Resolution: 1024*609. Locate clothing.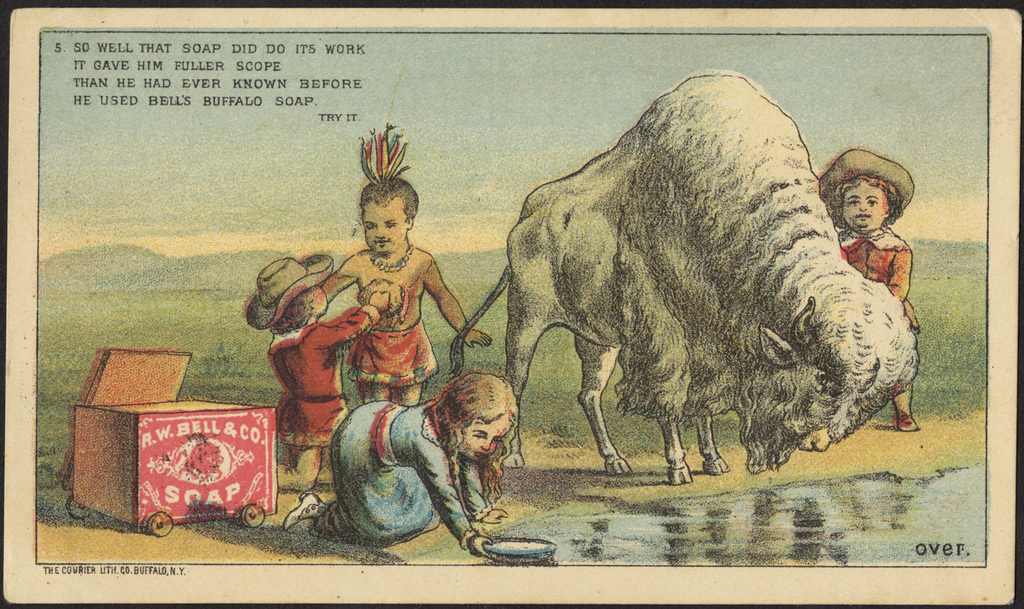
[x1=313, y1=398, x2=489, y2=548].
